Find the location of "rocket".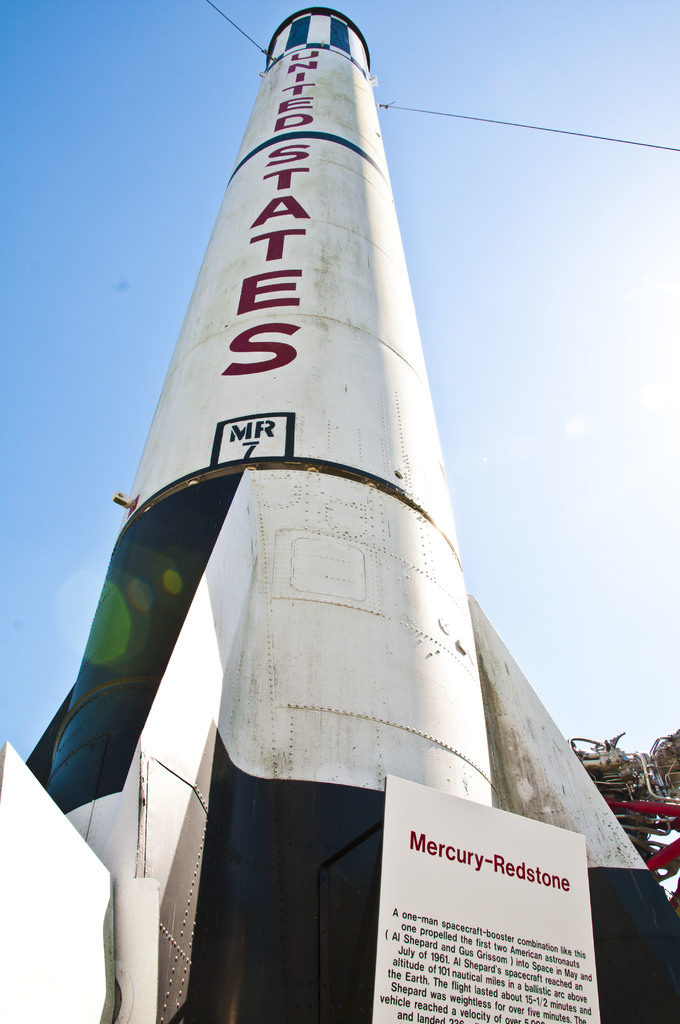
Location: select_region(1, 7, 670, 1023).
